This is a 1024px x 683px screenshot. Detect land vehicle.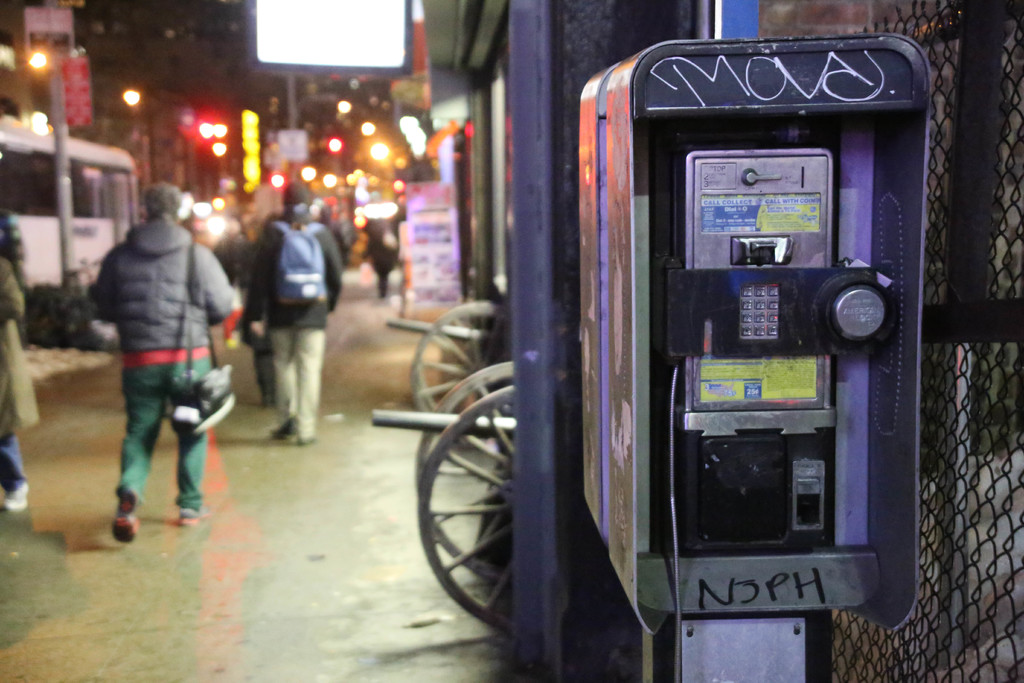
(0, 122, 140, 287).
